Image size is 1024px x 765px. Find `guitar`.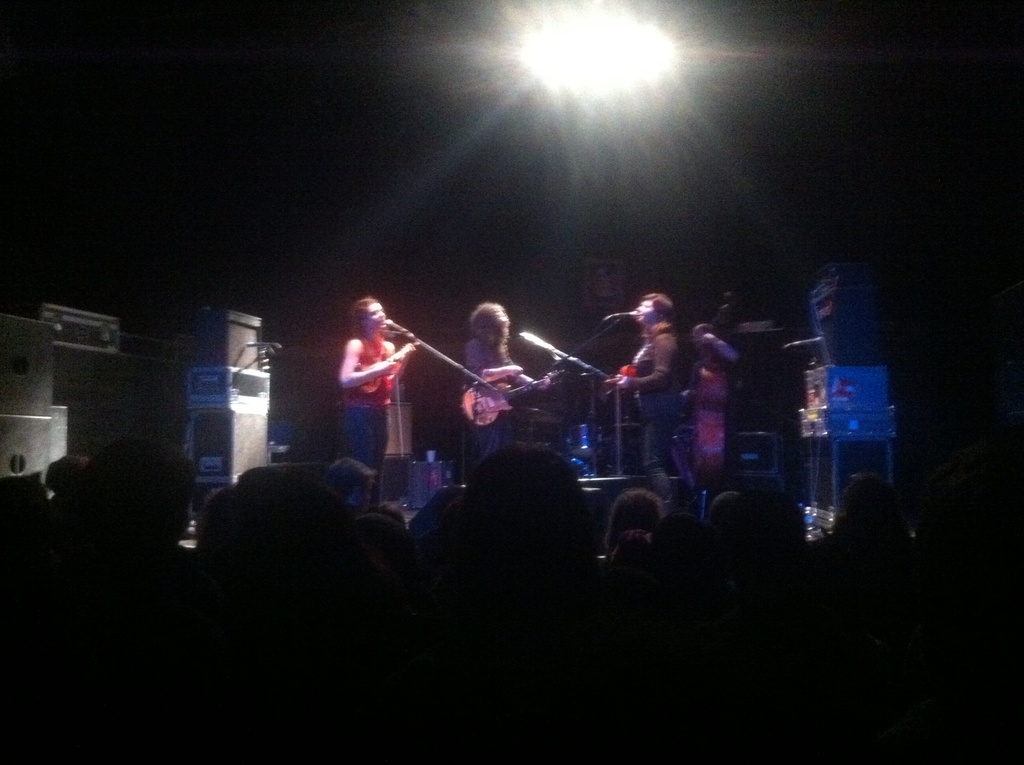
left=568, top=356, right=643, bottom=410.
